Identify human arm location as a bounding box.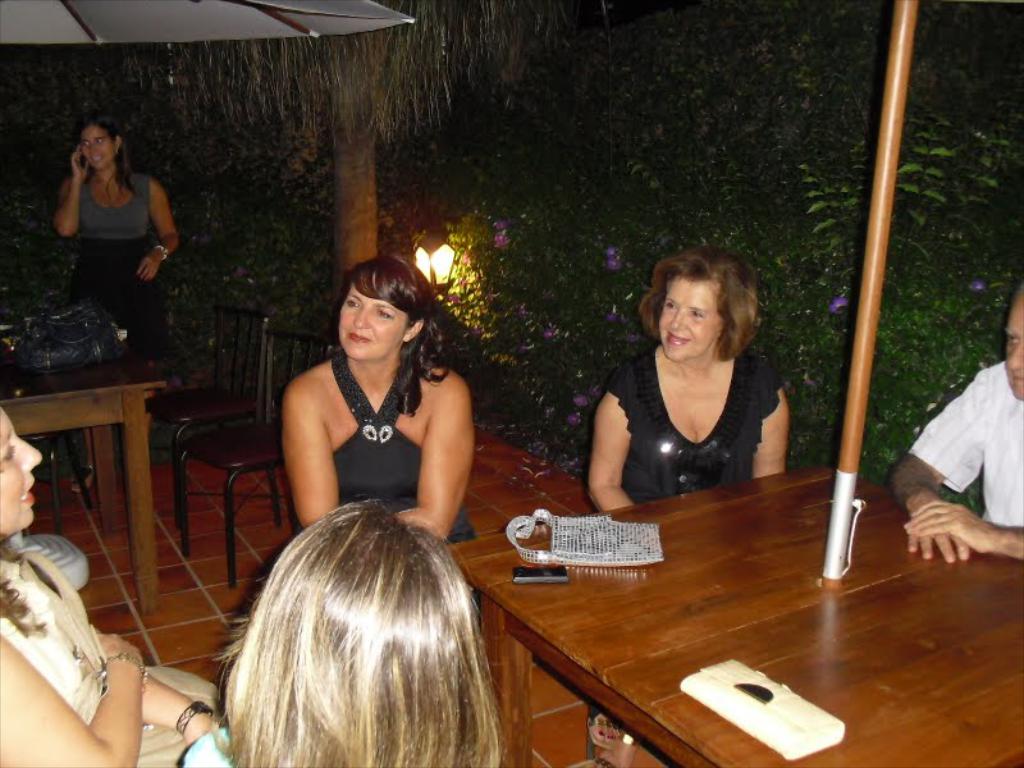
582 358 637 515.
